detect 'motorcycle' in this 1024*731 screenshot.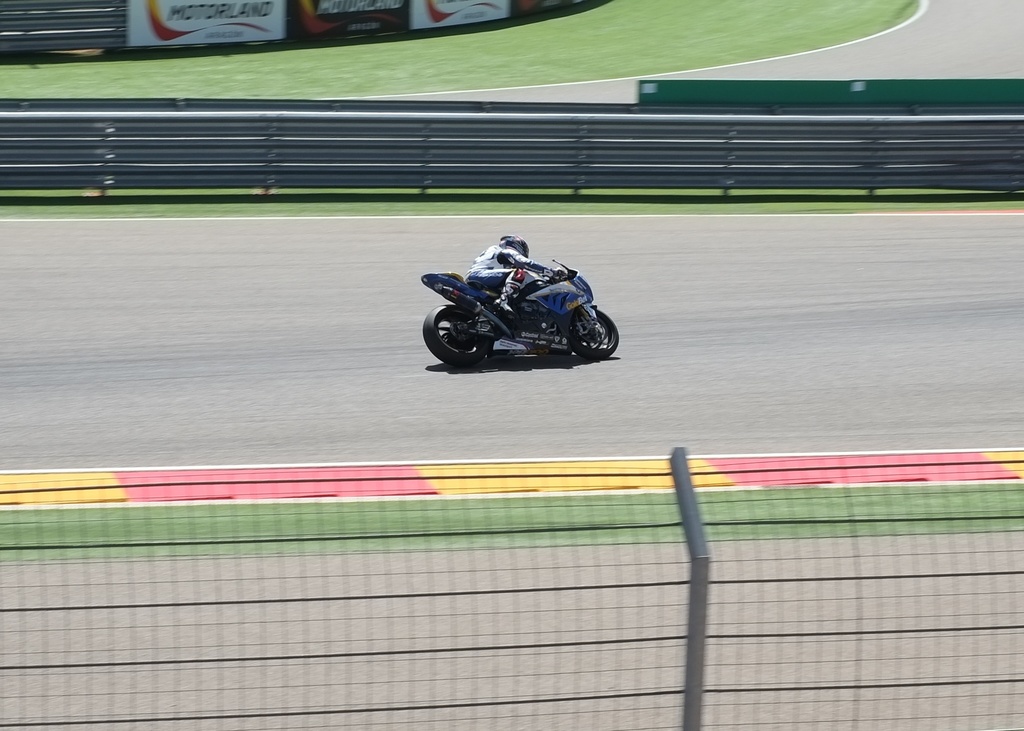
Detection: rect(413, 238, 623, 369).
